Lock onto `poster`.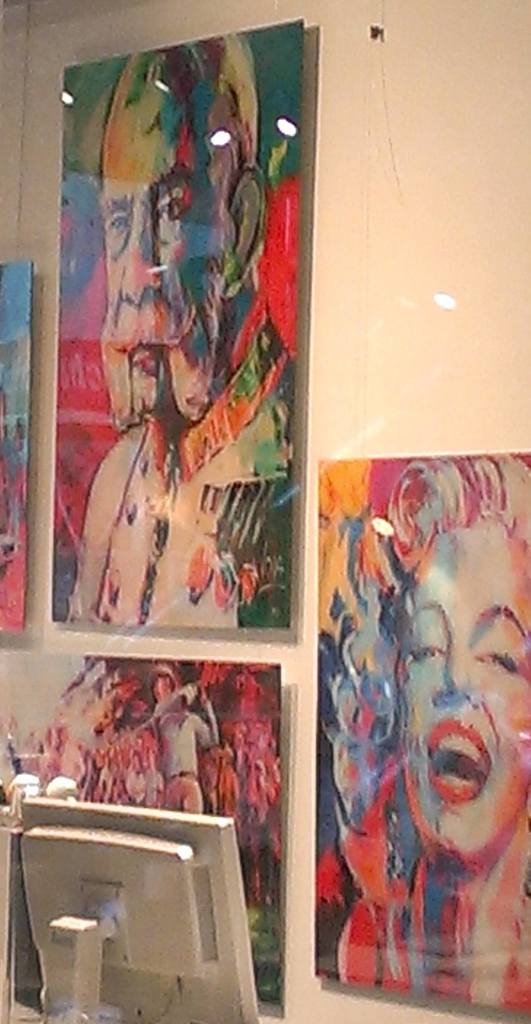
Locked: (45, 15, 307, 627).
